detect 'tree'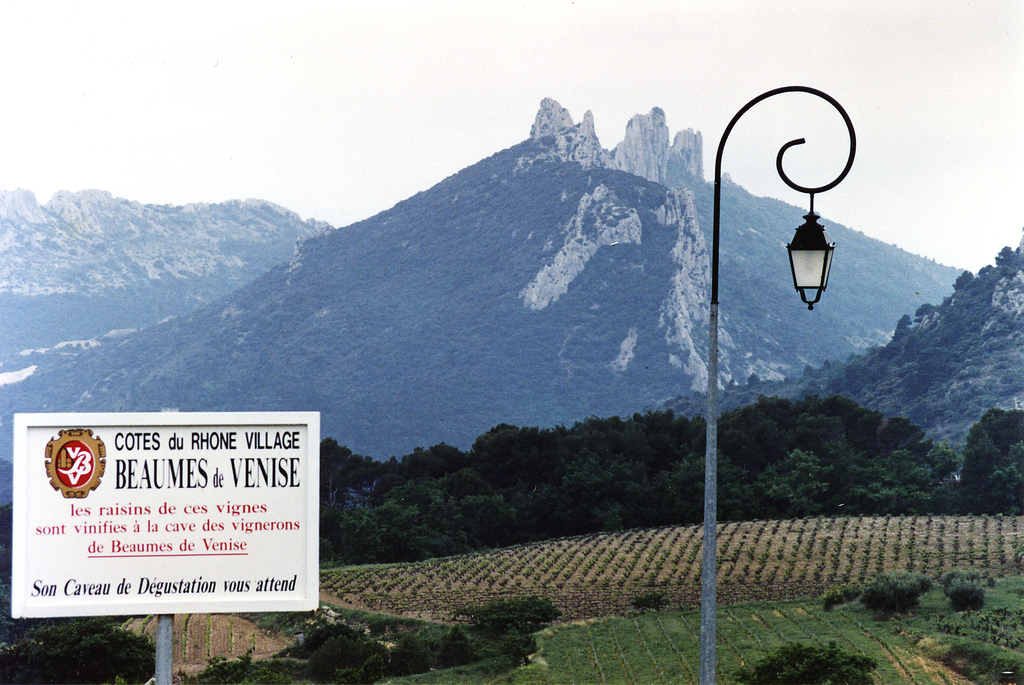
crop(582, 471, 689, 528)
